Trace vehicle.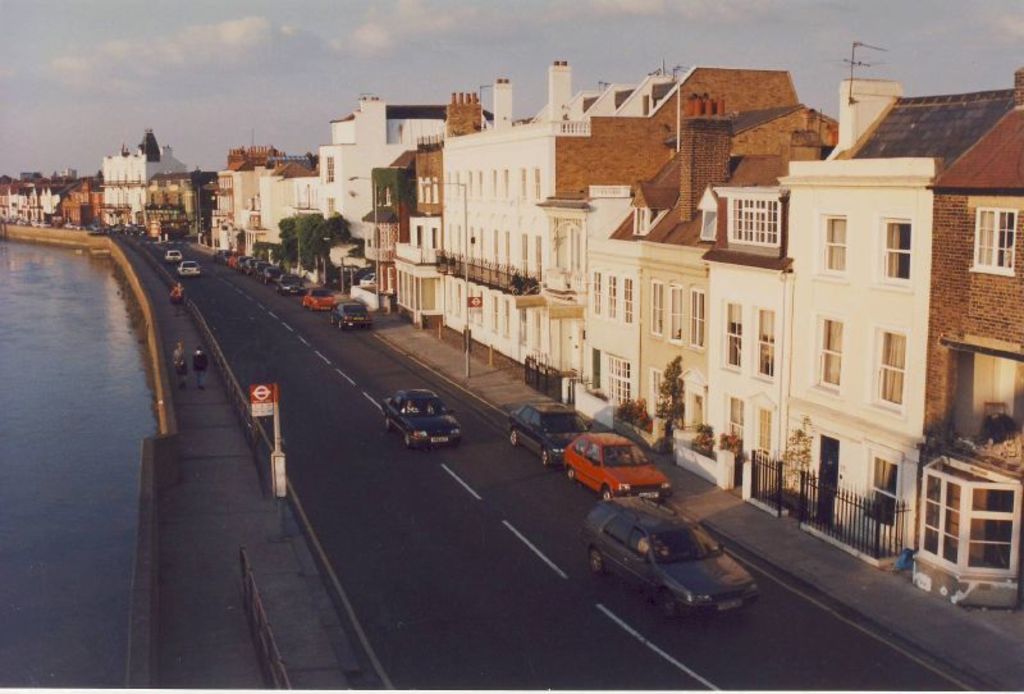
Traced to (left=166, top=246, right=182, bottom=269).
